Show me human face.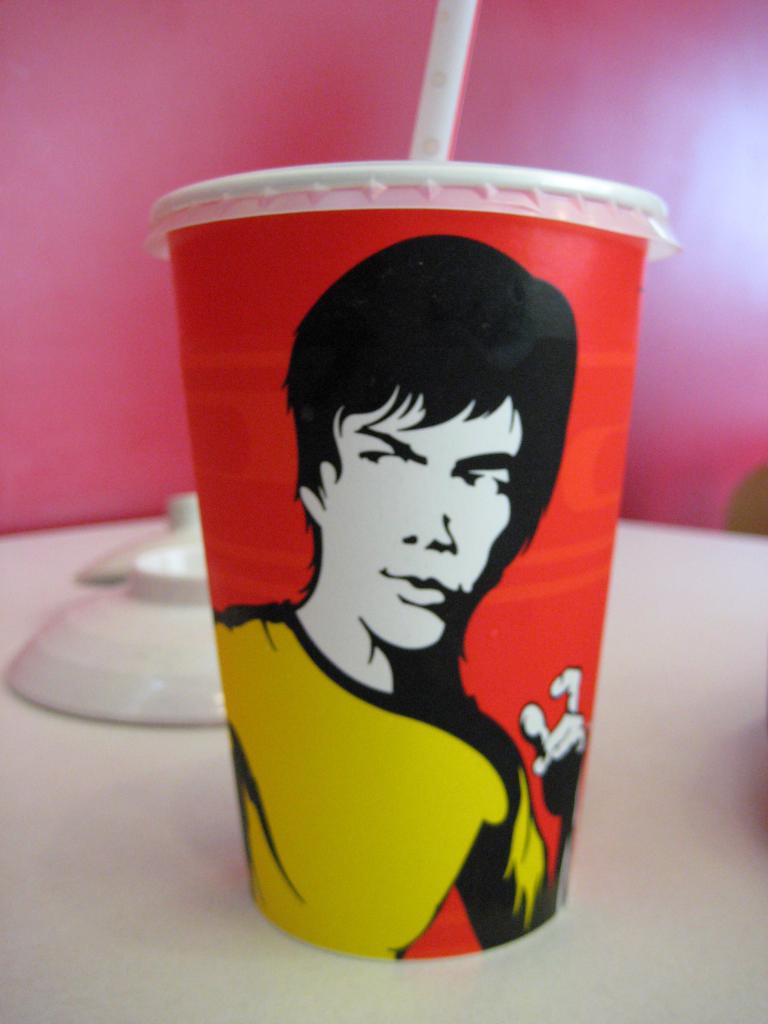
human face is here: region(324, 388, 517, 655).
